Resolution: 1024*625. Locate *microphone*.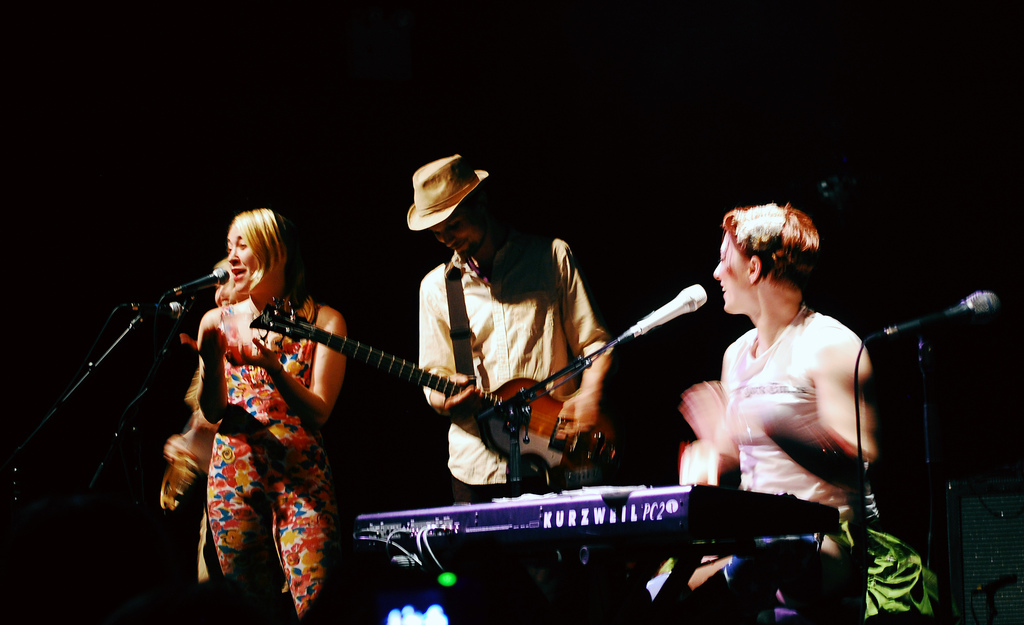
<bbox>608, 284, 710, 347</bbox>.
